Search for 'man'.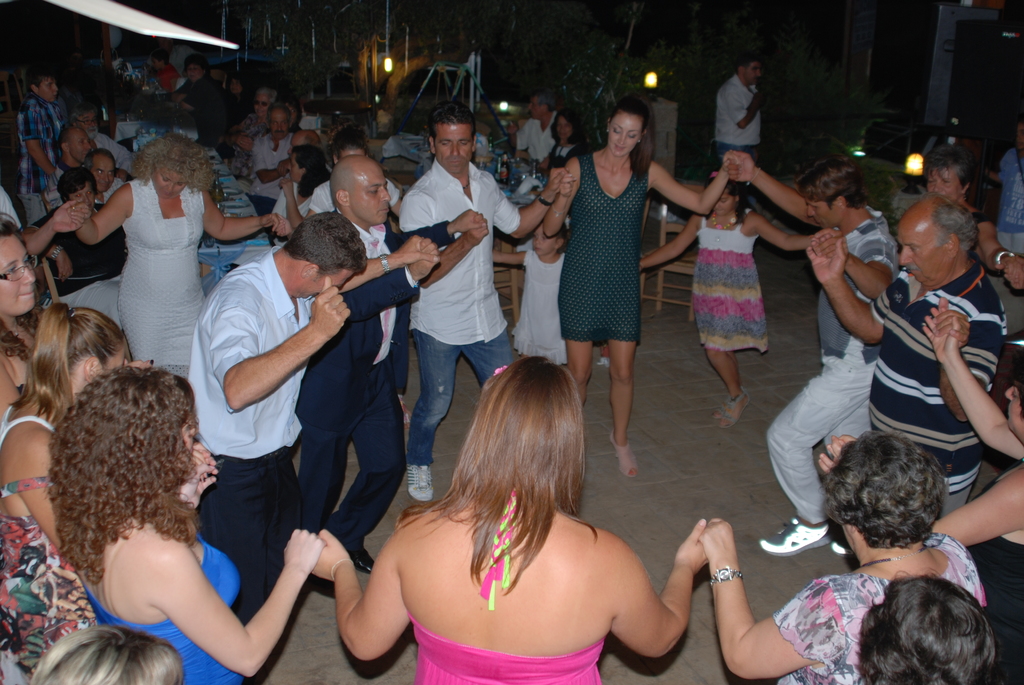
Found at x1=70, y1=102, x2=141, y2=175.
